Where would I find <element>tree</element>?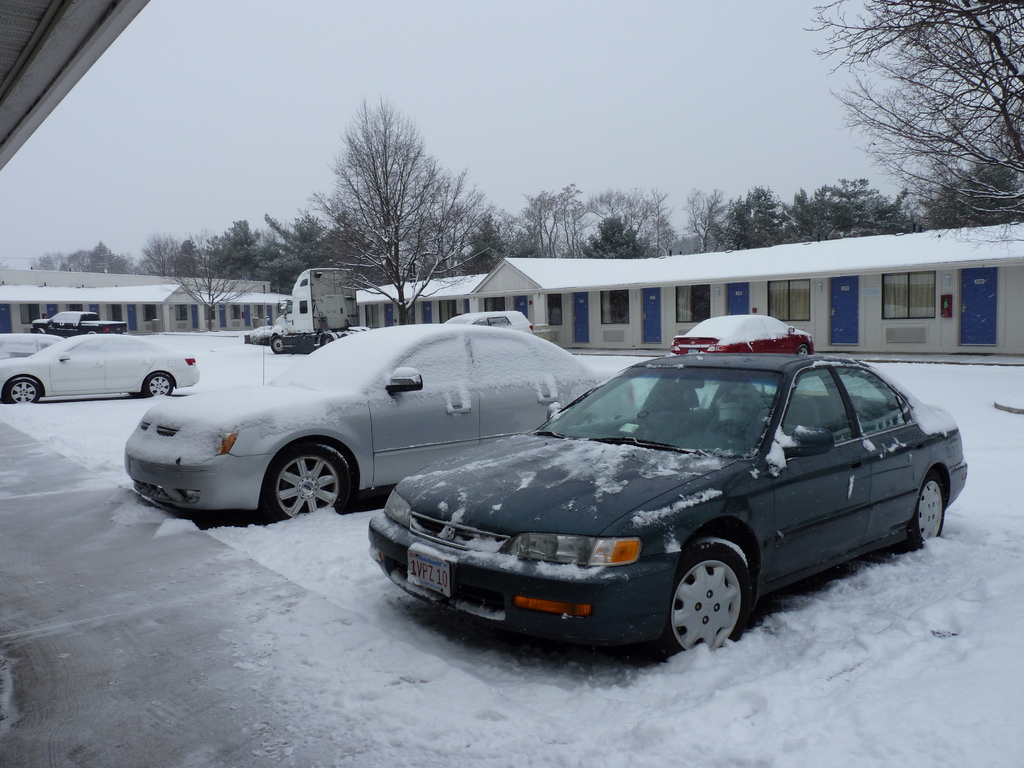
At (left=518, top=179, right=588, bottom=254).
